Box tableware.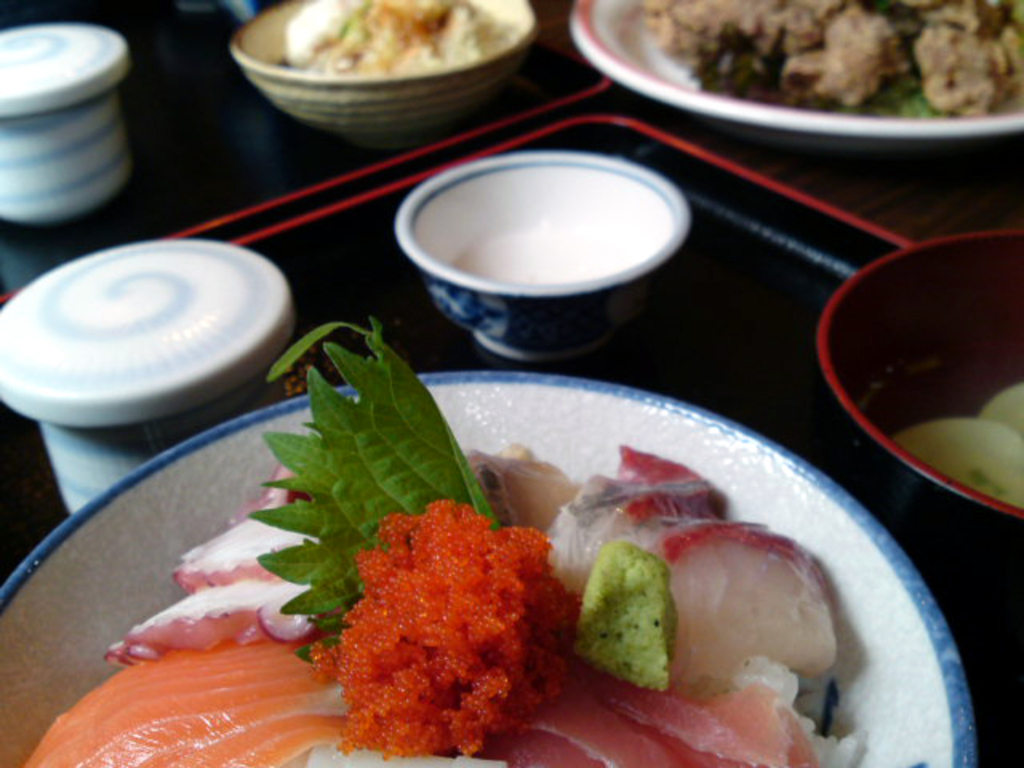
0:366:978:766.
